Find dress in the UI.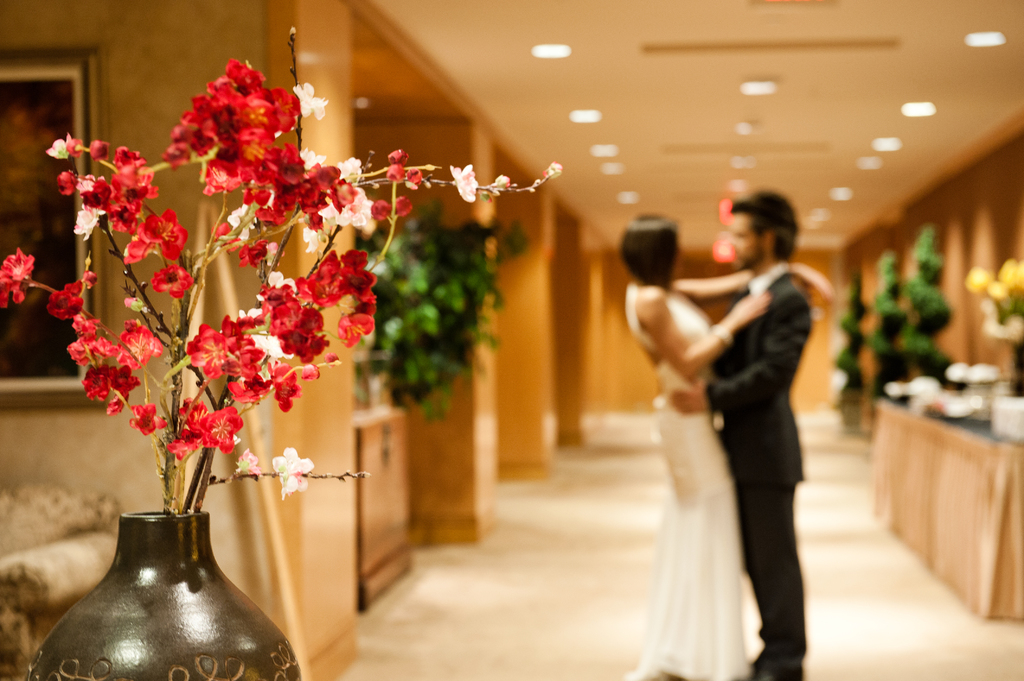
UI element at x1=626, y1=276, x2=755, y2=680.
